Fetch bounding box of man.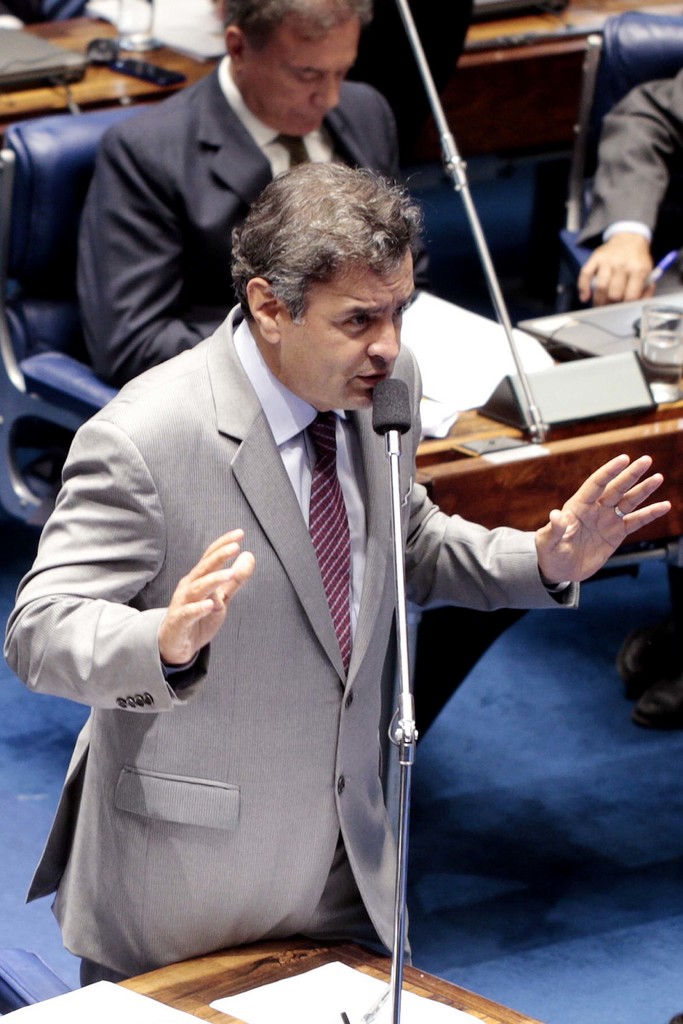
Bbox: locate(601, 58, 682, 312).
